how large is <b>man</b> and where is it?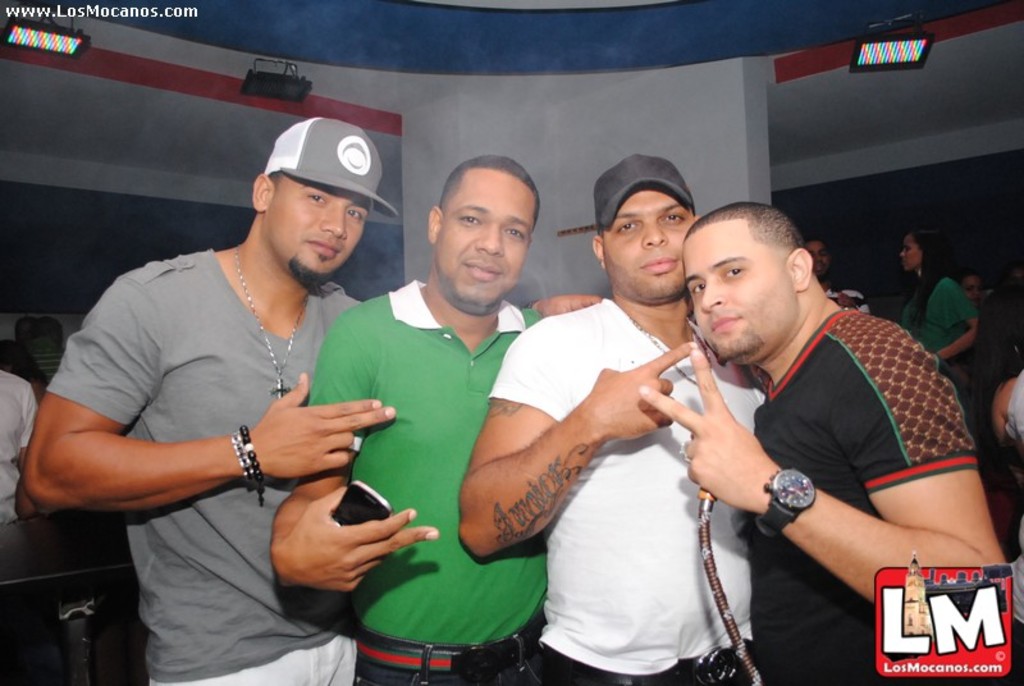
Bounding box: BBox(456, 154, 768, 685).
